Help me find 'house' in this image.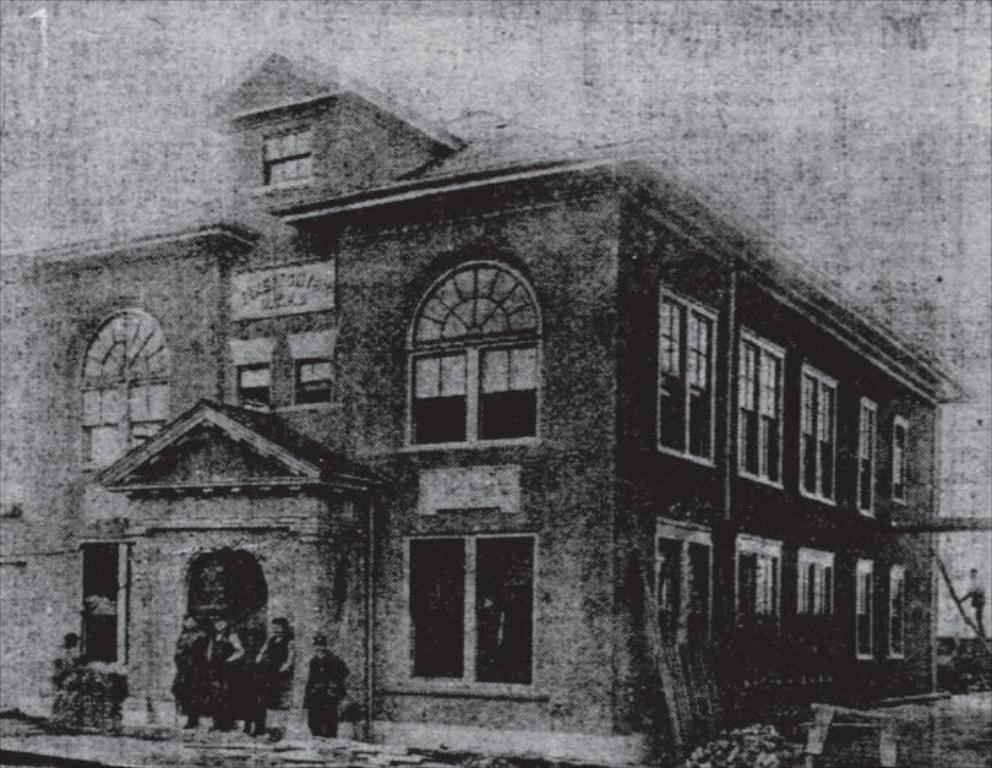
Found it: (x1=0, y1=46, x2=963, y2=764).
